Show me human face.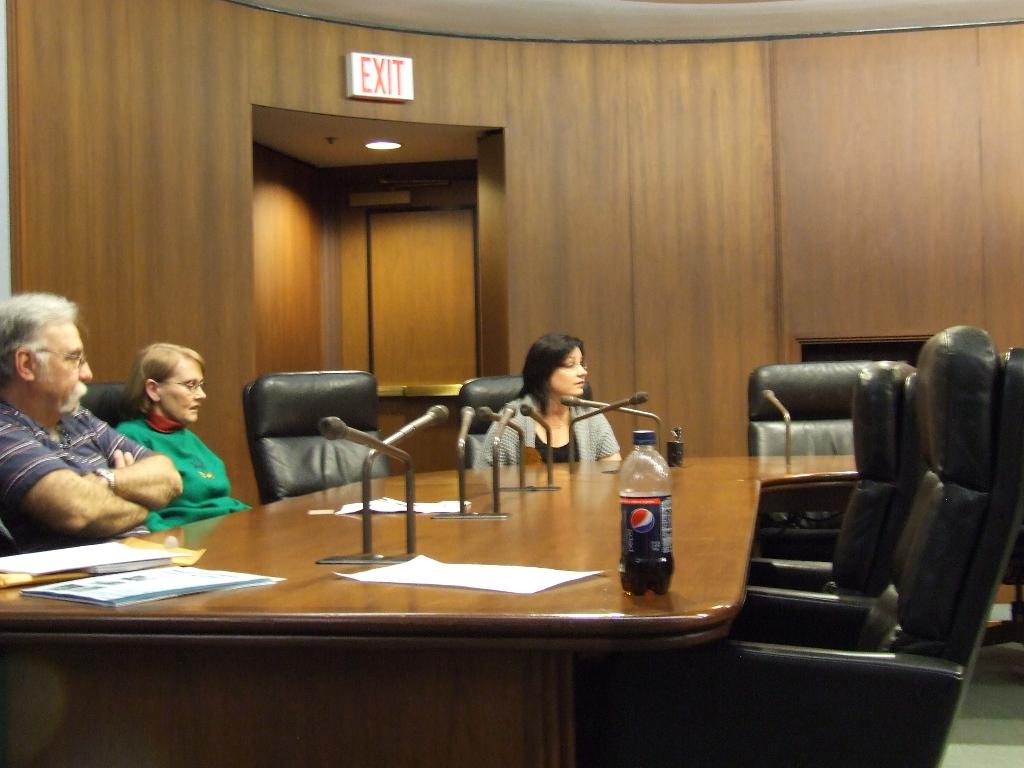
human face is here: box(159, 361, 207, 426).
